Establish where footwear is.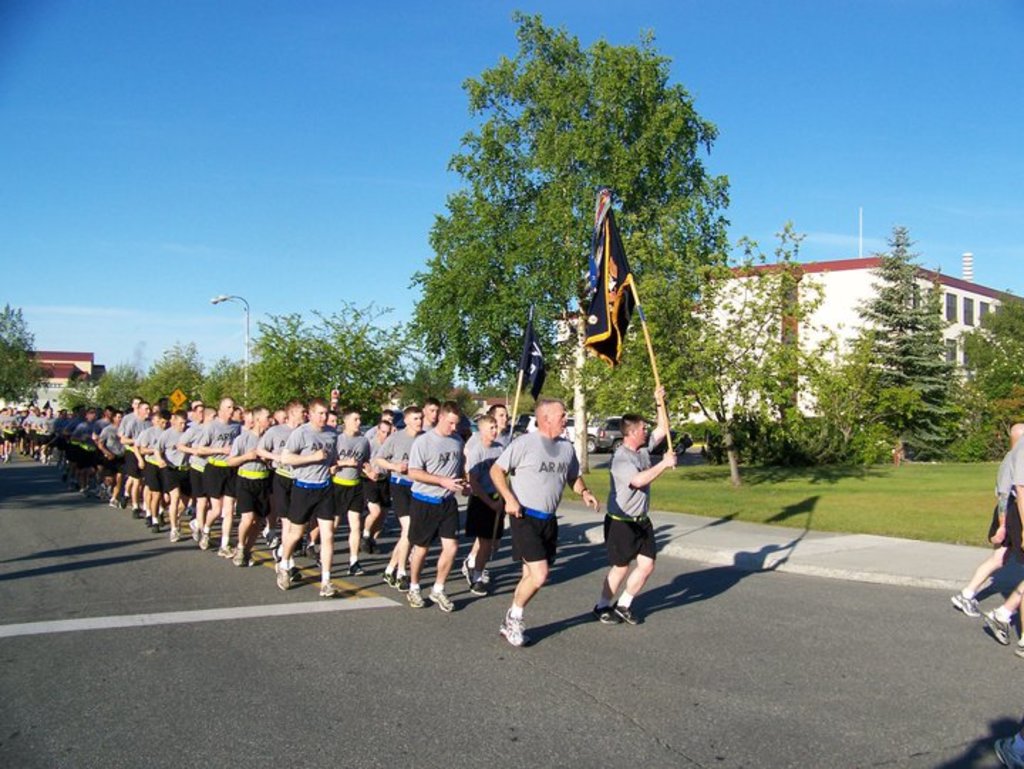
Established at l=428, t=580, r=454, b=611.
